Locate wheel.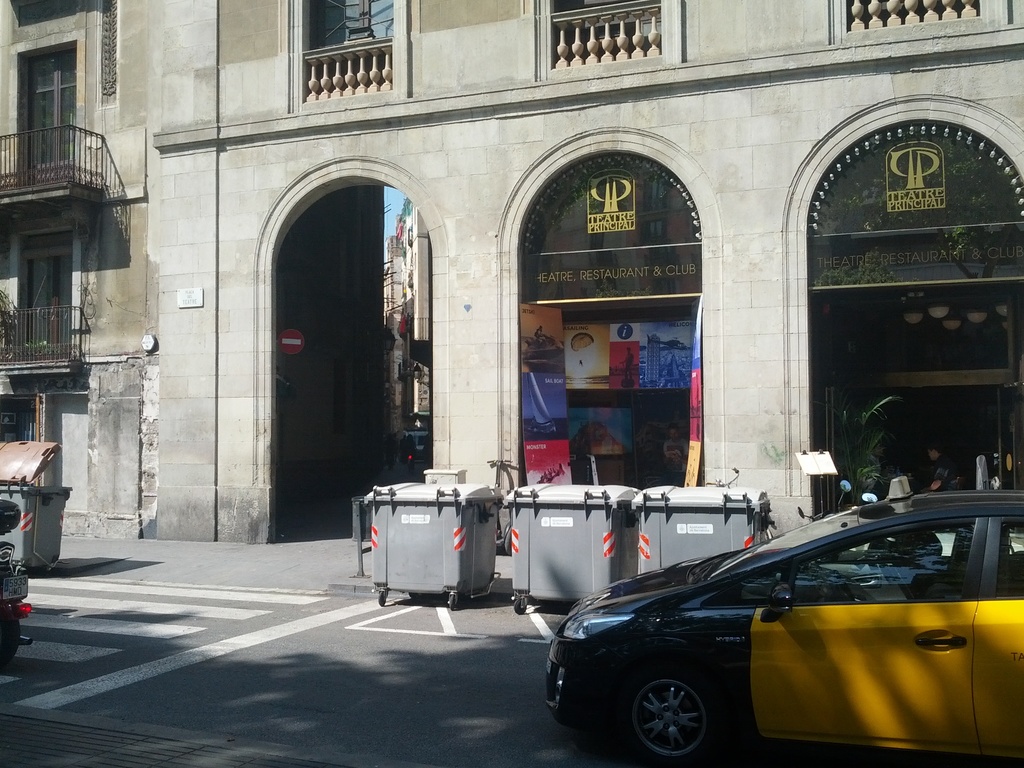
Bounding box: <region>599, 659, 747, 767</region>.
